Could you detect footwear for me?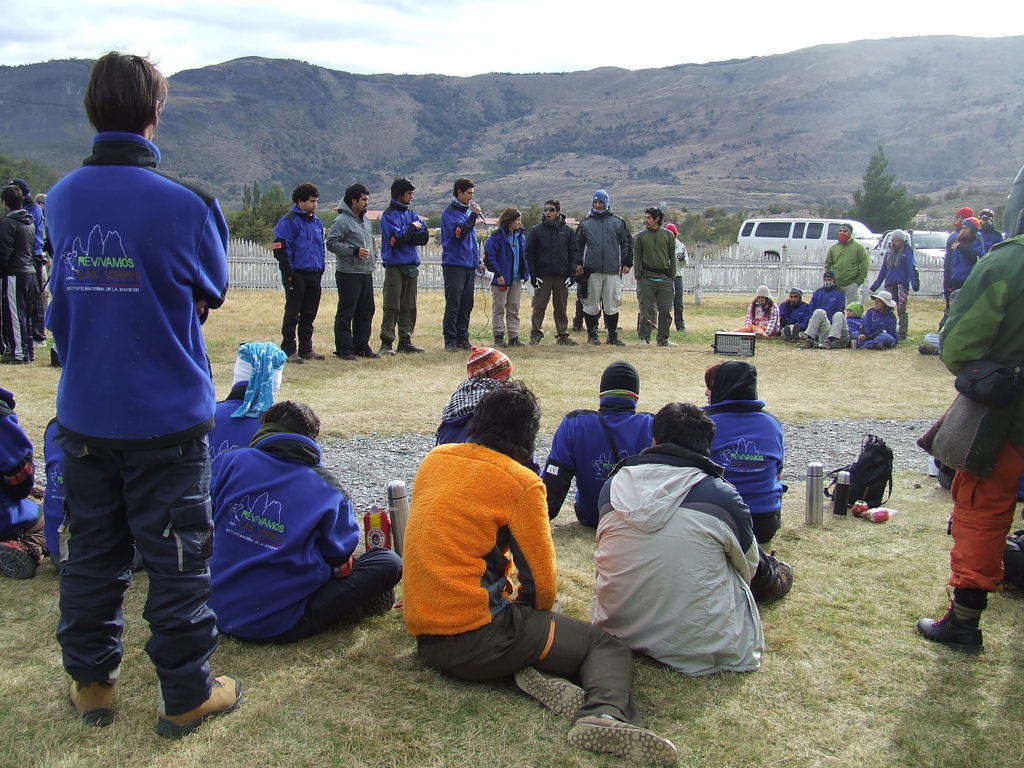
Detection result: left=630, top=317, right=651, bottom=346.
